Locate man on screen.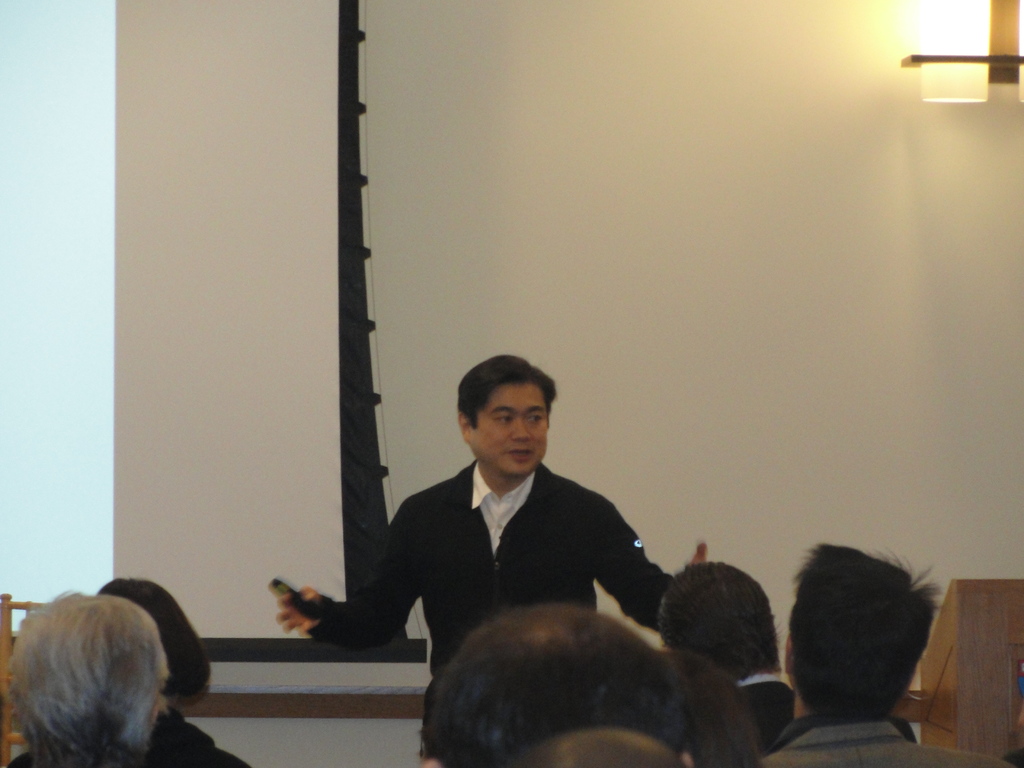
On screen at <bbox>655, 558, 913, 759</bbox>.
